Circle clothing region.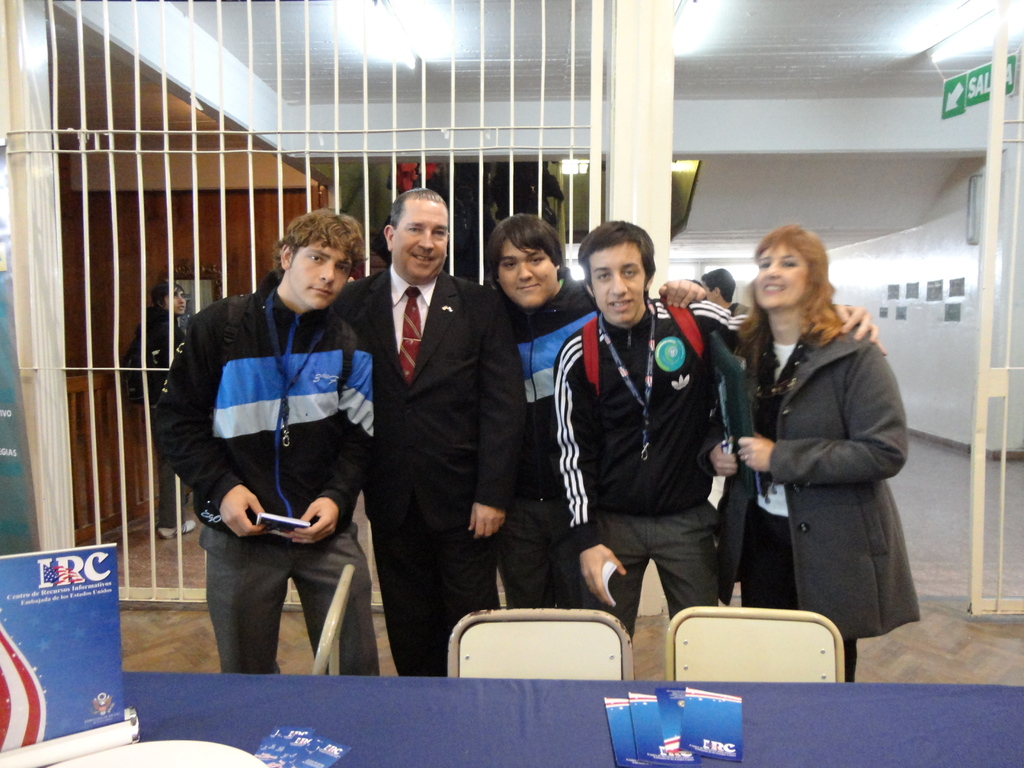
Region: (left=697, top=308, right=913, bottom=692).
